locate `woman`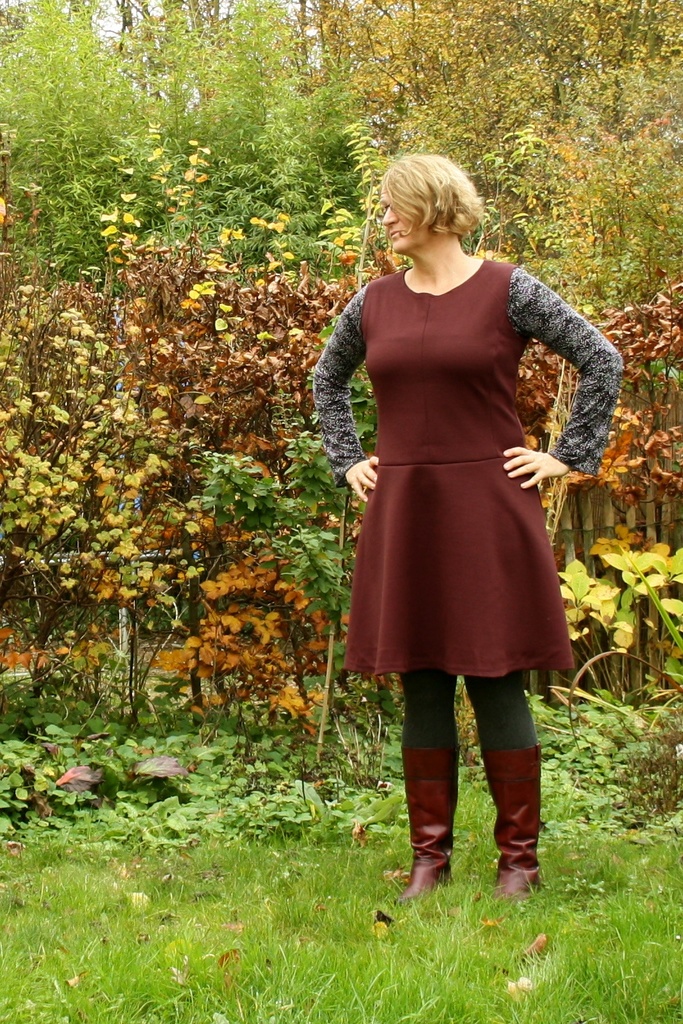
BBox(307, 163, 605, 850)
